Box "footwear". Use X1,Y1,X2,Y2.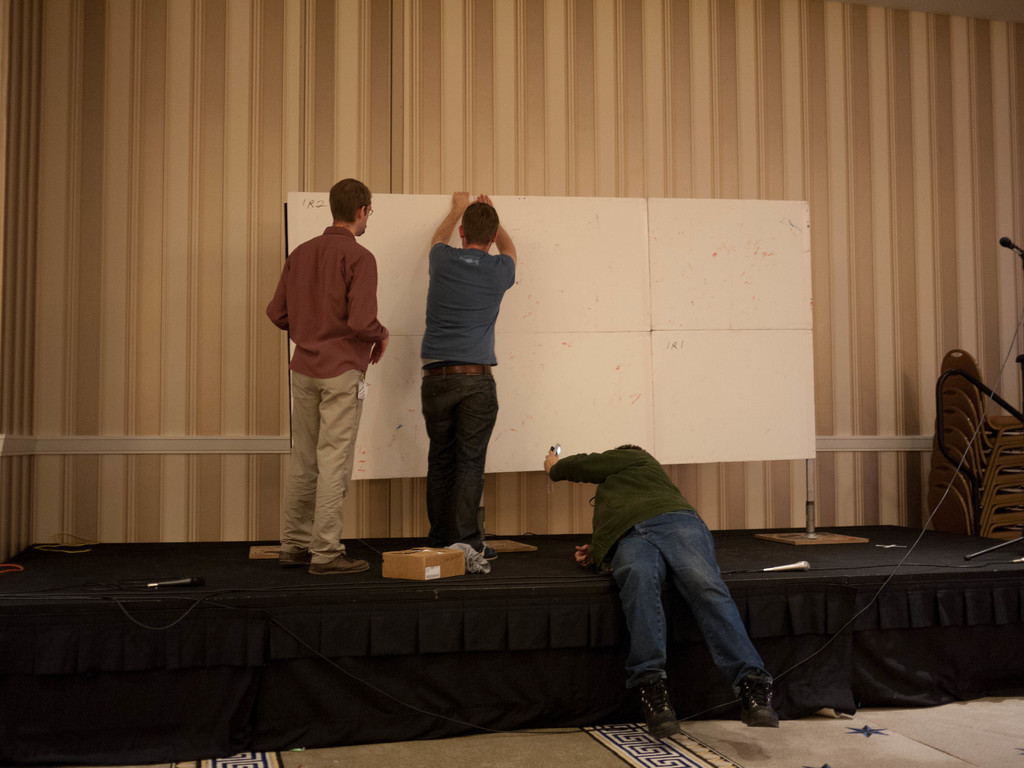
638,679,671,737.
